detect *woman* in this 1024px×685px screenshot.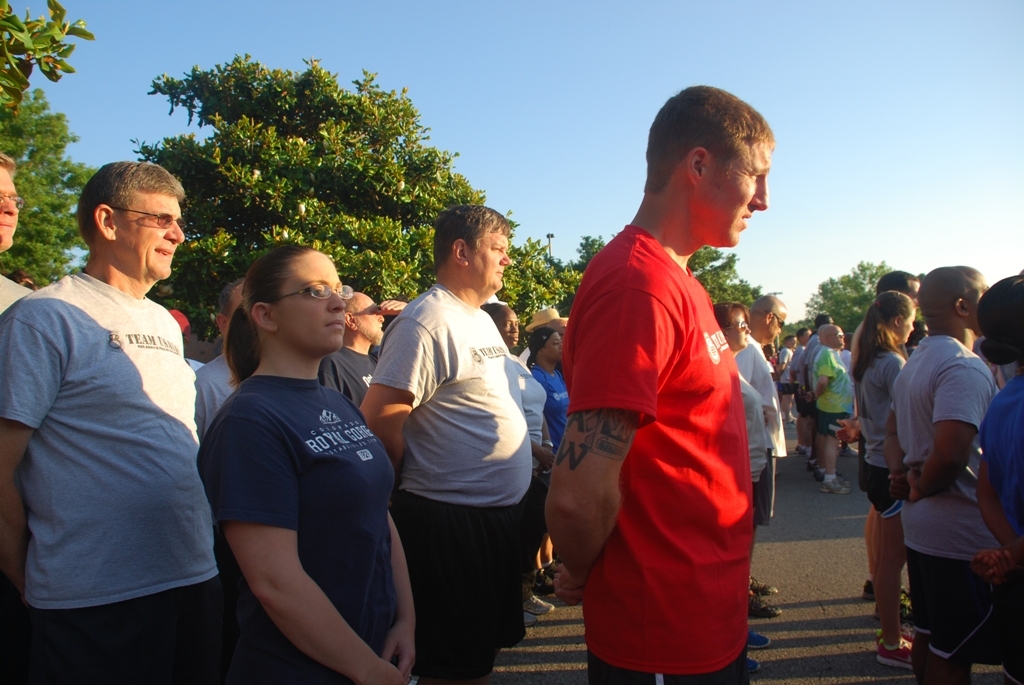
Detection: left=200, top=246, right=420, bottom=684.
